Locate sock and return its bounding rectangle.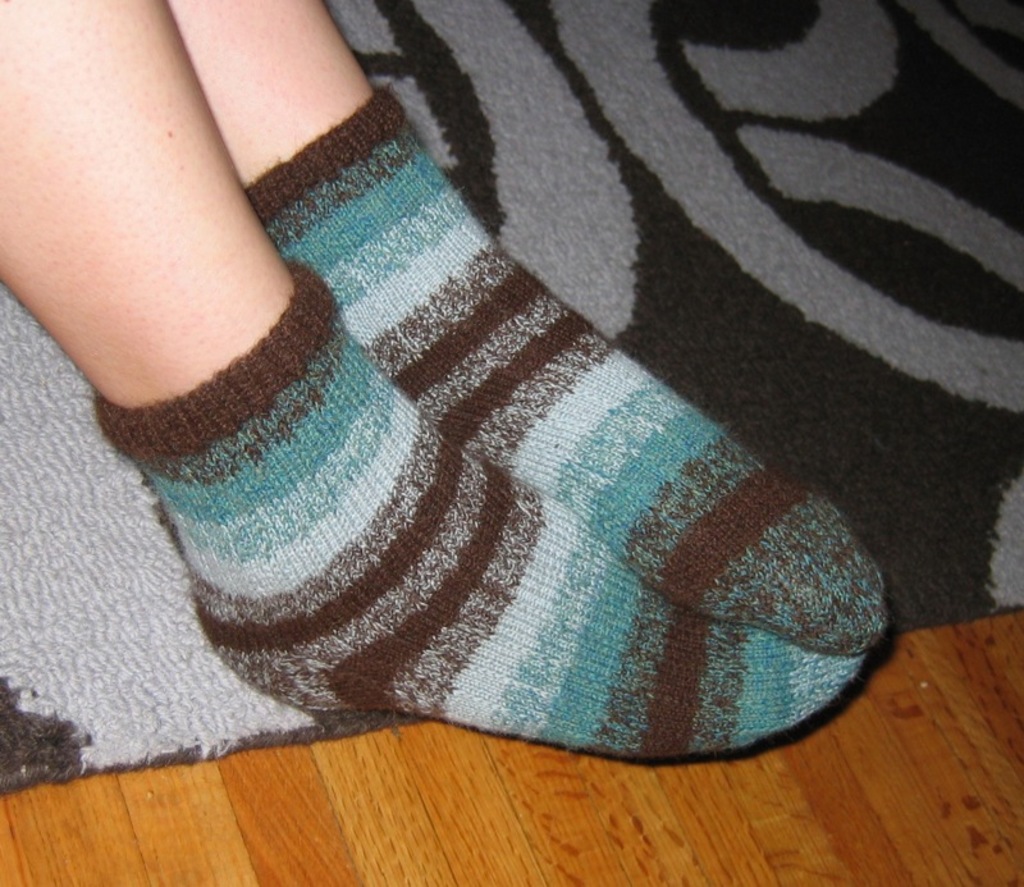
rect(93, 257, 868, 769).
